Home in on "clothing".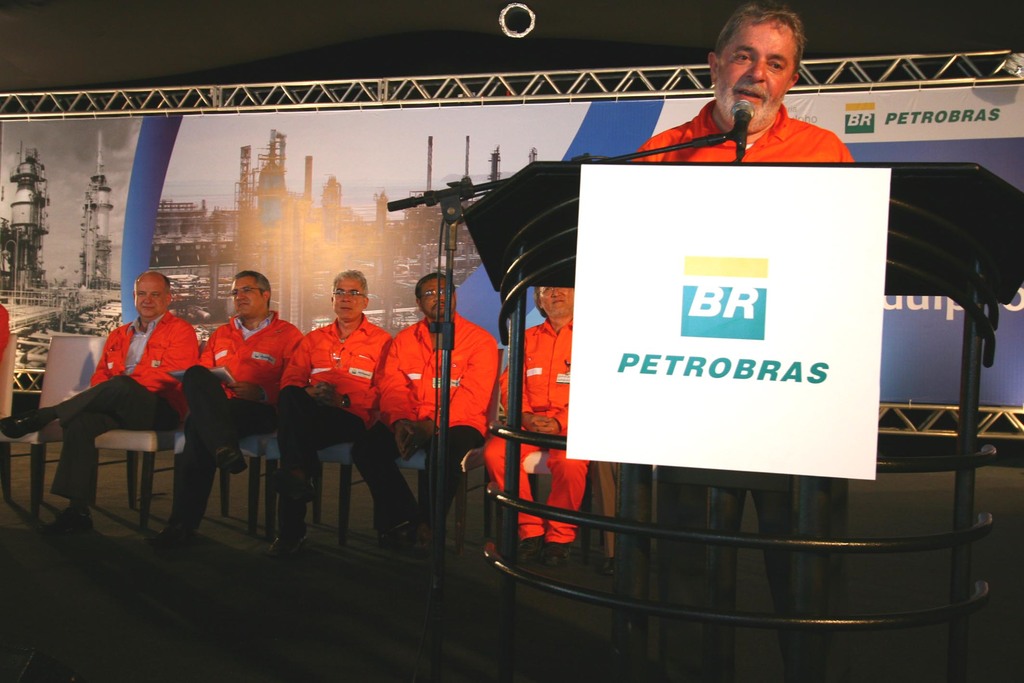
Homed in at region(159, 309, 307, 543).
